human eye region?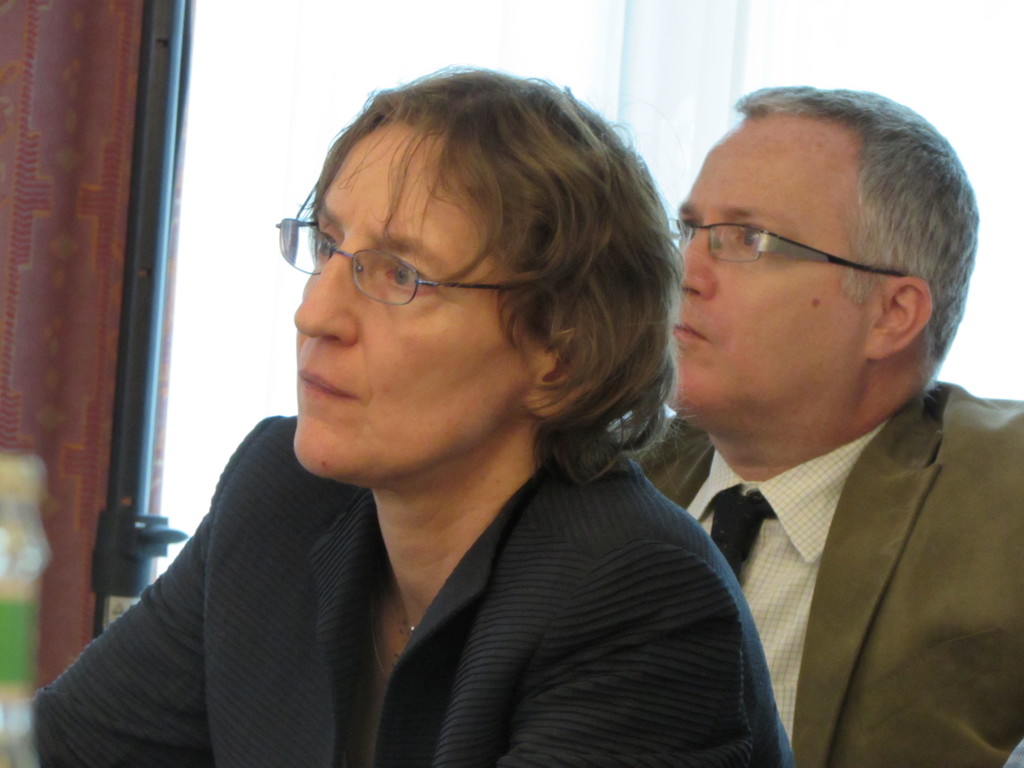
<region>376, 256, 445, 300</region>
